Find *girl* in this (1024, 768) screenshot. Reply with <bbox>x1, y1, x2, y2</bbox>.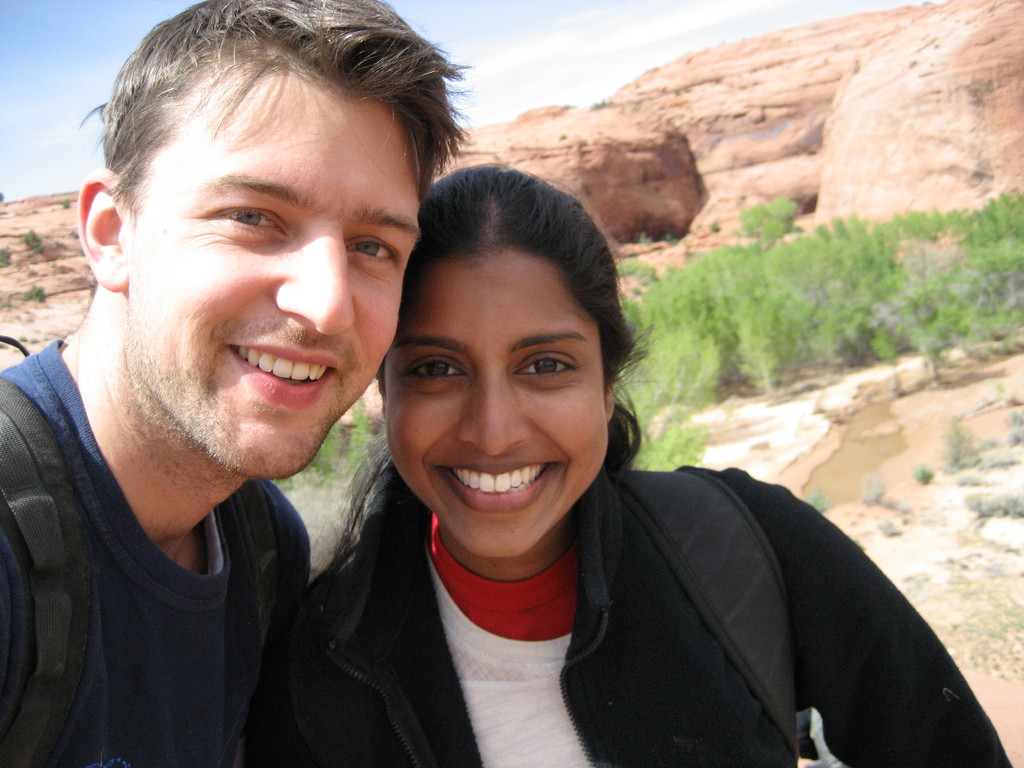
<bbox>244, 161, 1011, 767</bbox>.
